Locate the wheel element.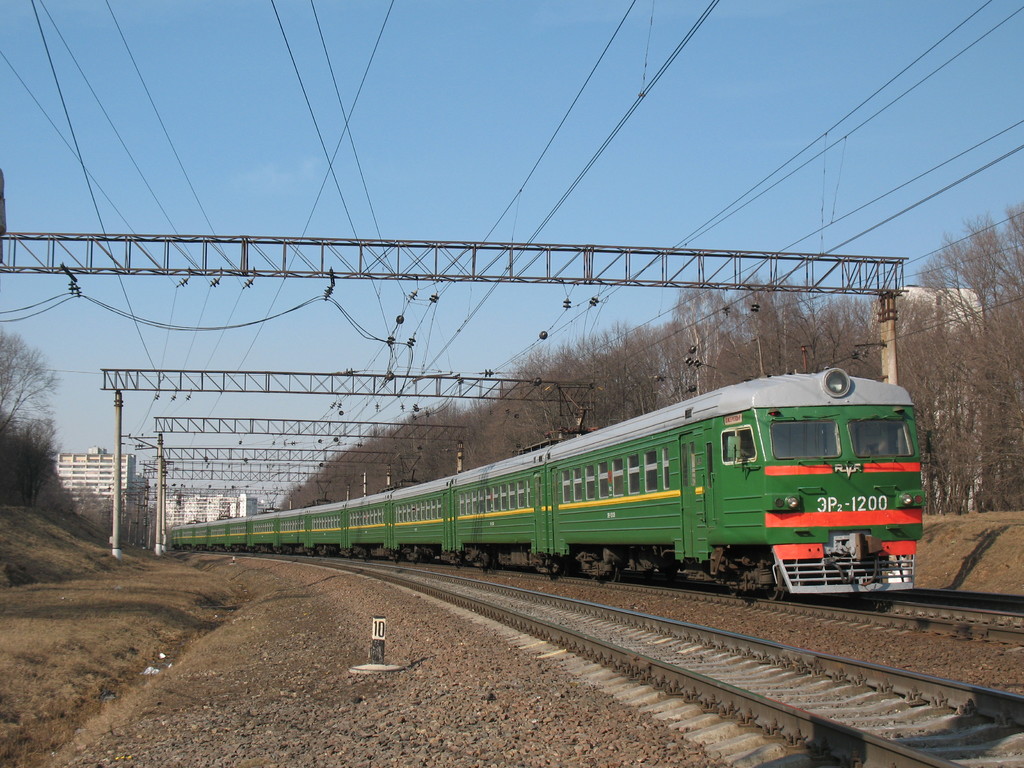
Element bbox: region(762, 574, 780, 599).
